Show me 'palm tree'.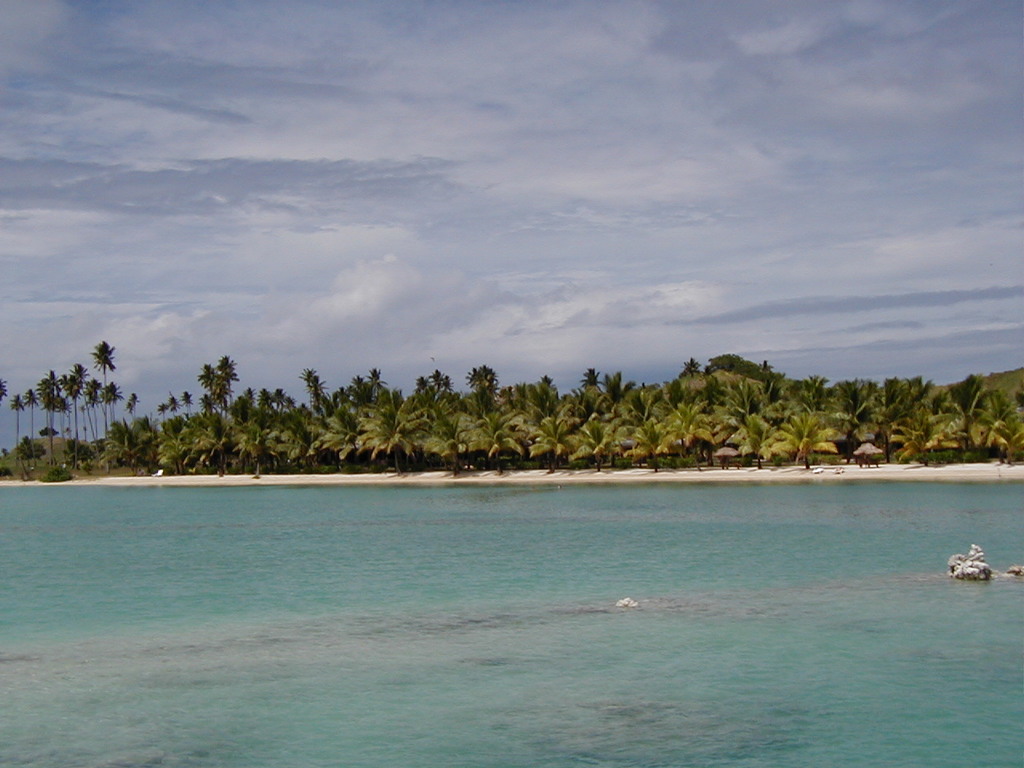
'palm tree' is here: (left=695, top=378, right=748, bottom=446).
